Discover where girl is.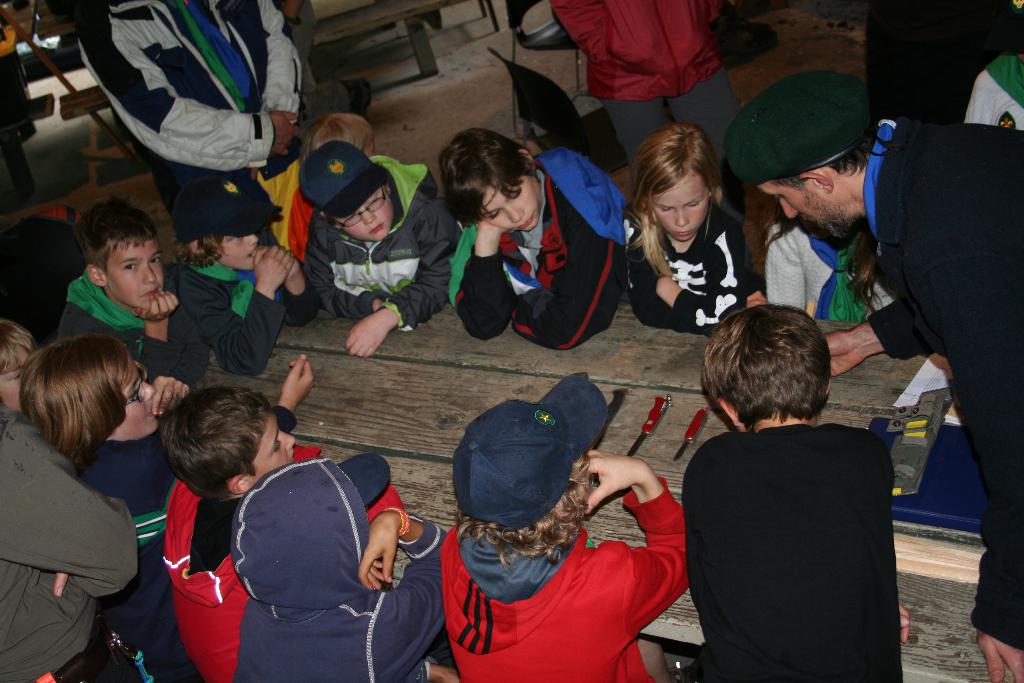
Discovered at box=[438, 127, 628, 352].
